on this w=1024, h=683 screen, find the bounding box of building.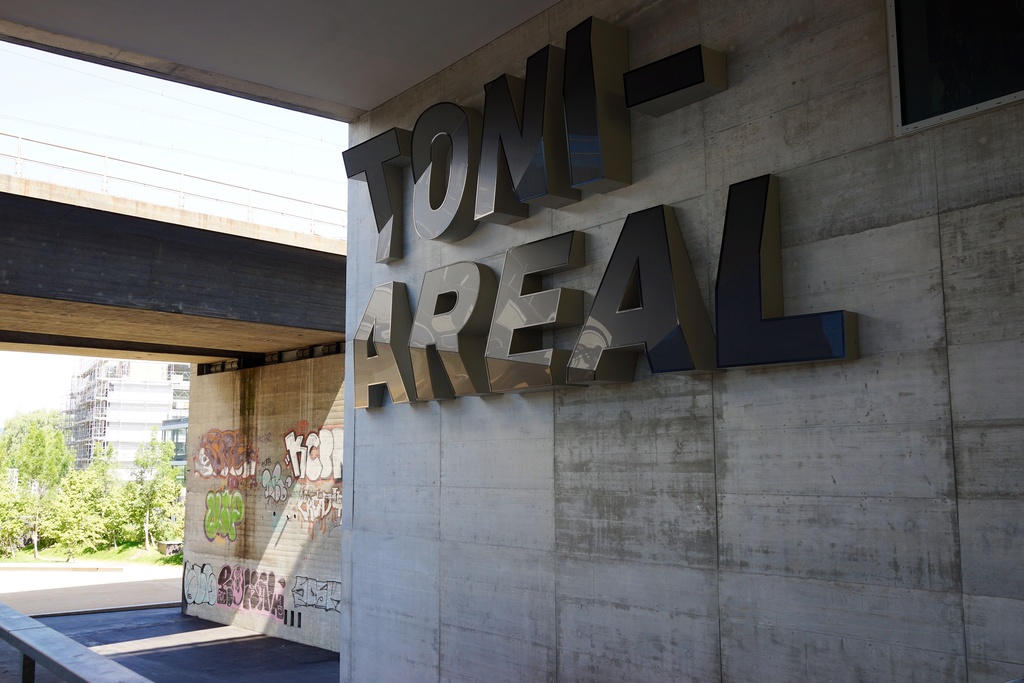
Bounding box: {"left": 159, "top": 418, "right": 190, "bottom": 490}.
